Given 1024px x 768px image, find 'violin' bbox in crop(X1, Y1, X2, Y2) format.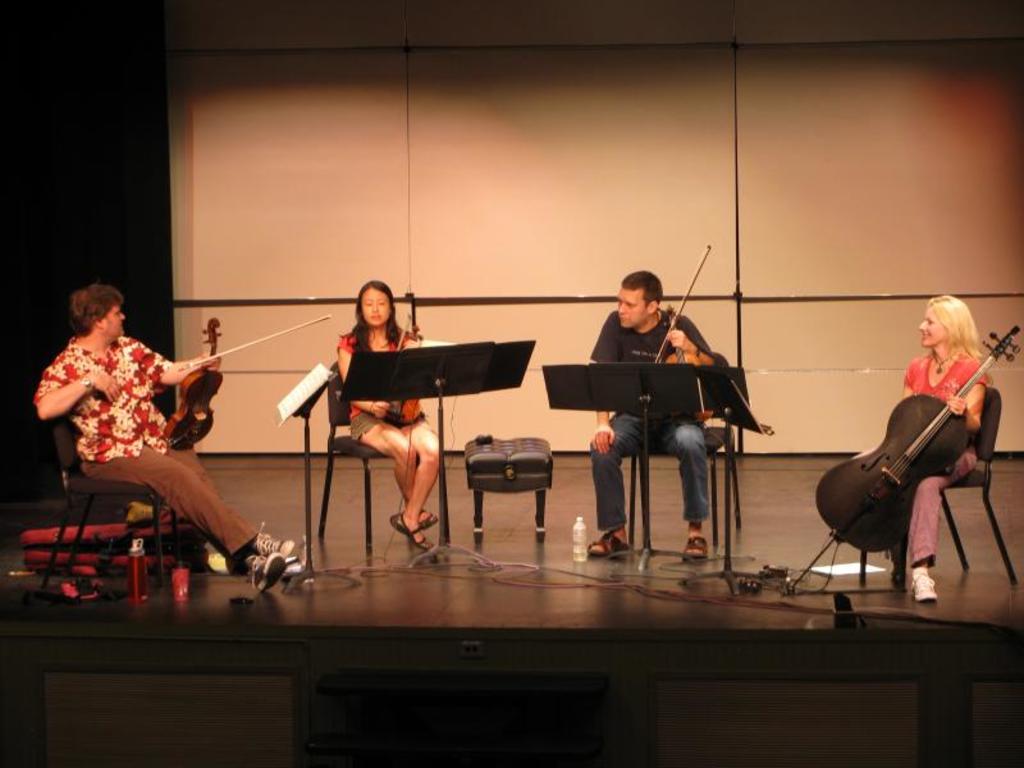
crop(165, 310, 334, 454).
